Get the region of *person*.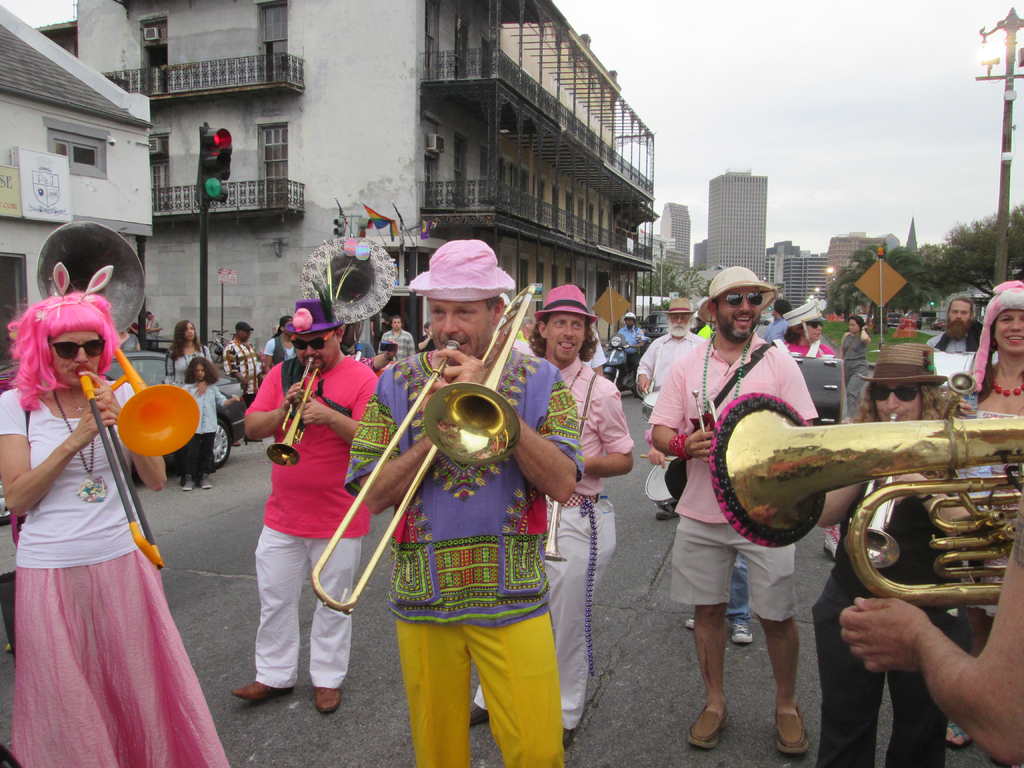
pyautogui.locateOnScreen(636, 302, 692, 522).
